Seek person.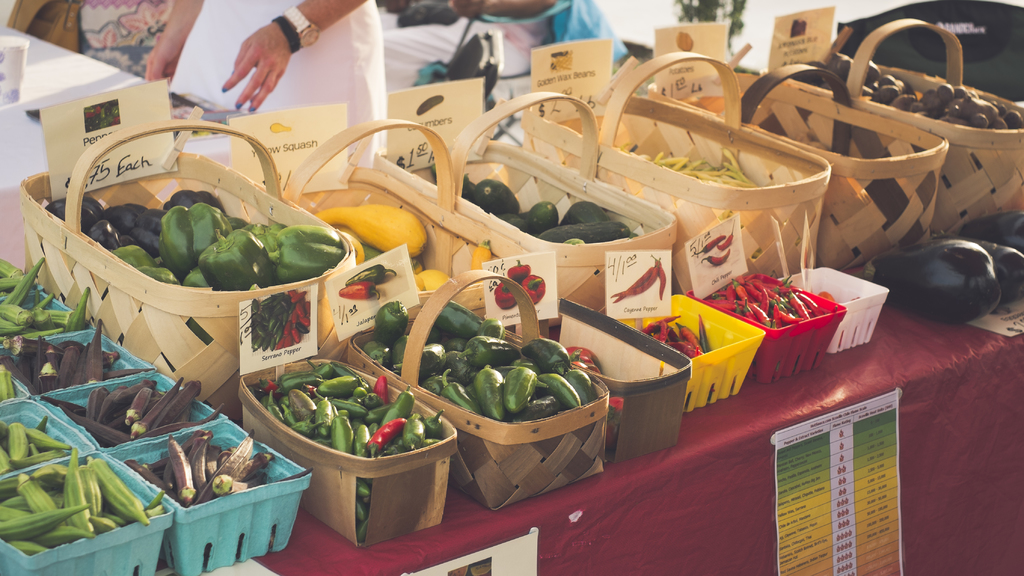
bbox=[381, 0, 628, 89].
